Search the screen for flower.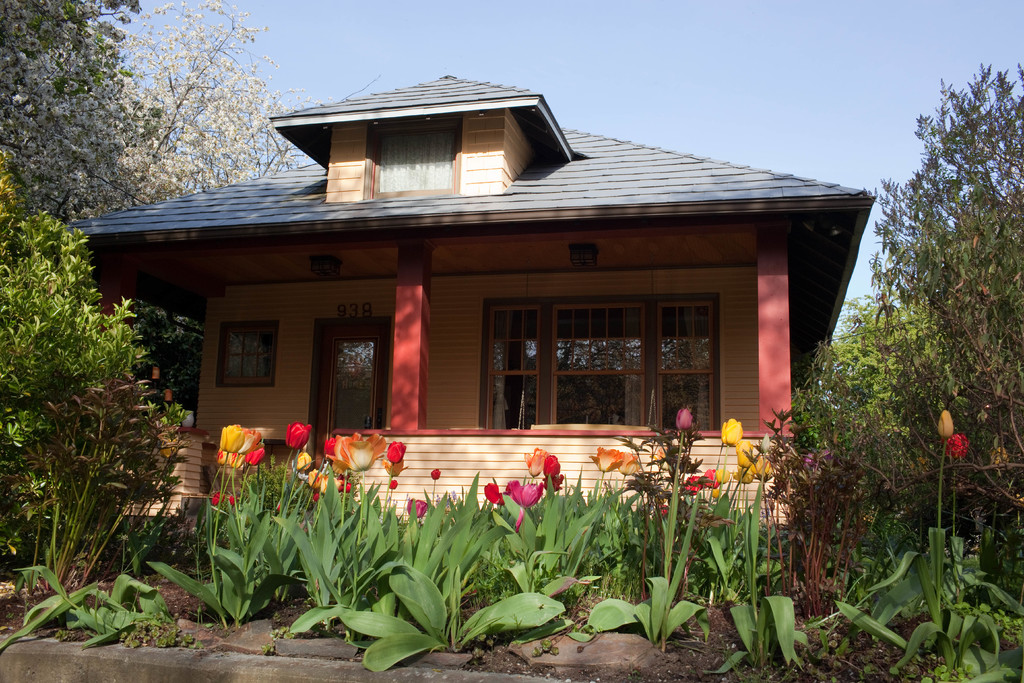
Found at rect(481, 443, 565, 532).
